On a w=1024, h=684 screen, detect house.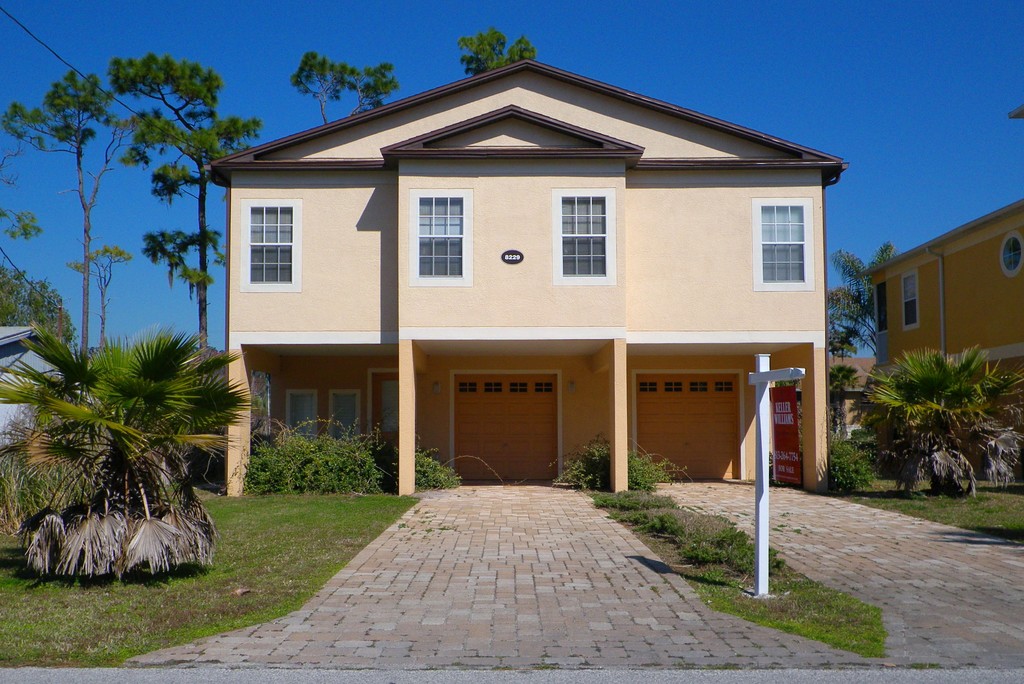
[207, 61, 850, 500].
